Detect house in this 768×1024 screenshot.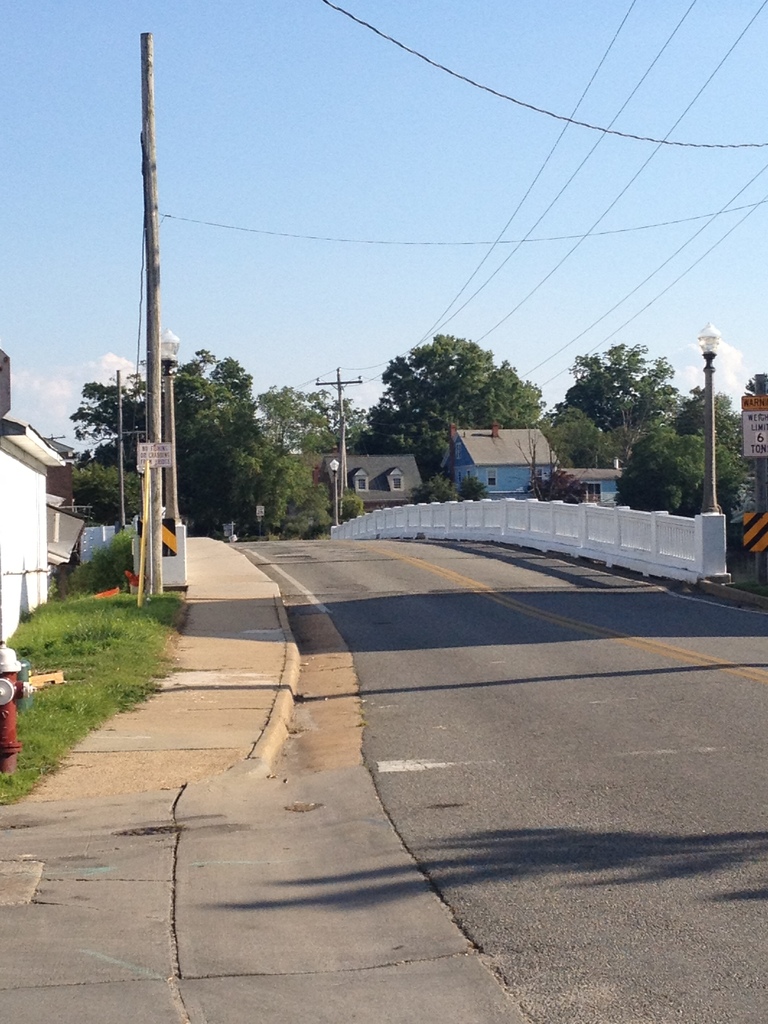
Detection: select_region(0, 348, 74, 652).
